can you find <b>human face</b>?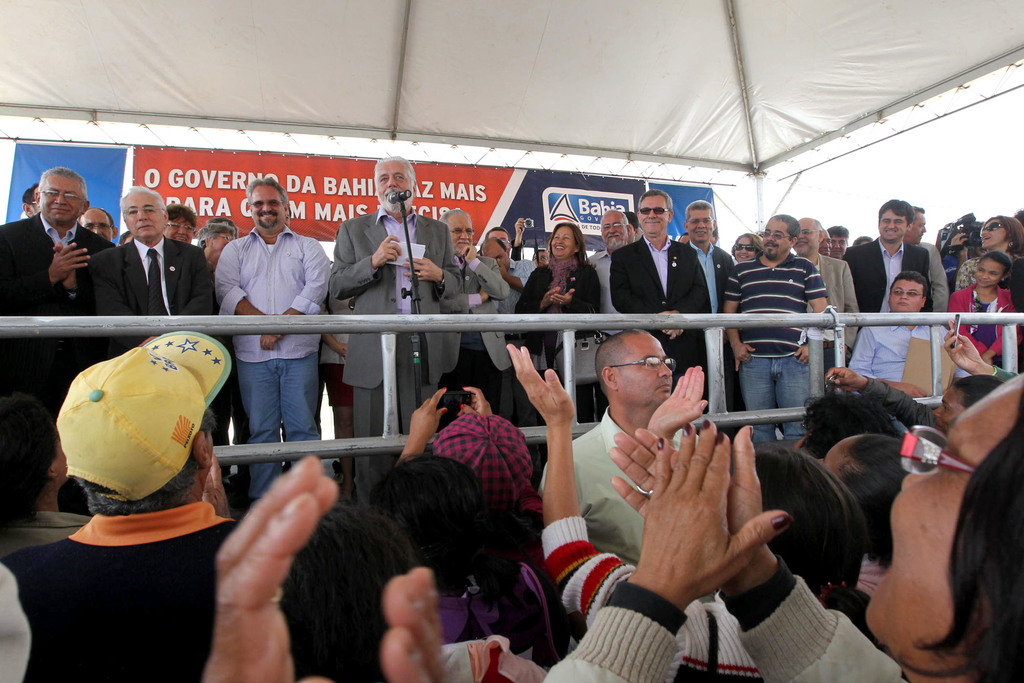
Yes, bounding box: 862 372 1023 675.
